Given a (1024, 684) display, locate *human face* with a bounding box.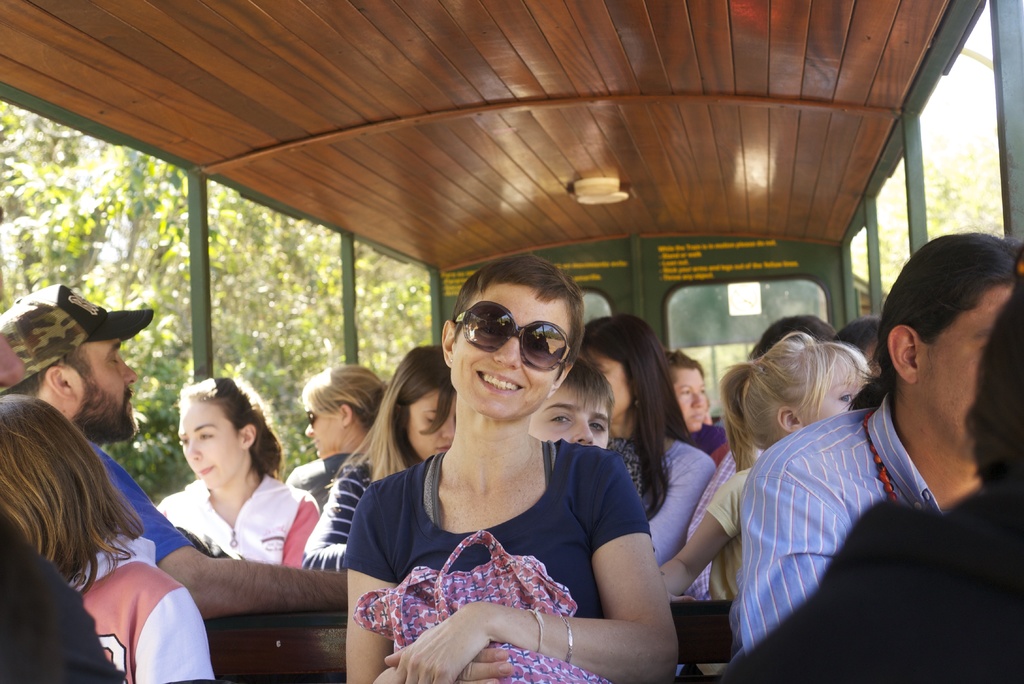
Located: BBox(804, 363, 868, 423).
